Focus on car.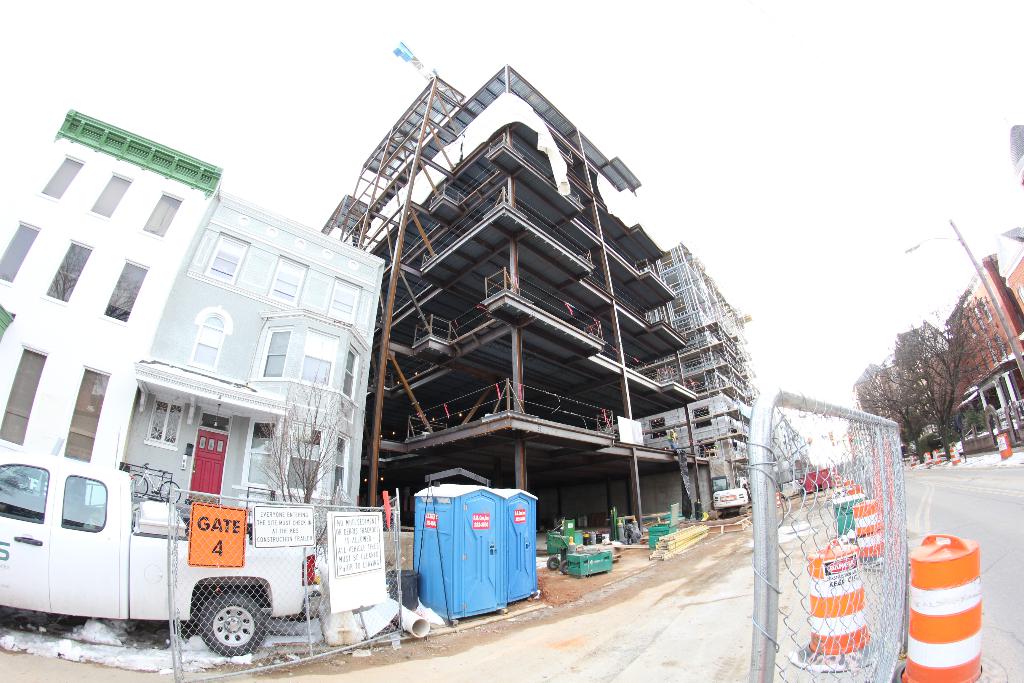
Focused at box(0, 445, 318, 679).
